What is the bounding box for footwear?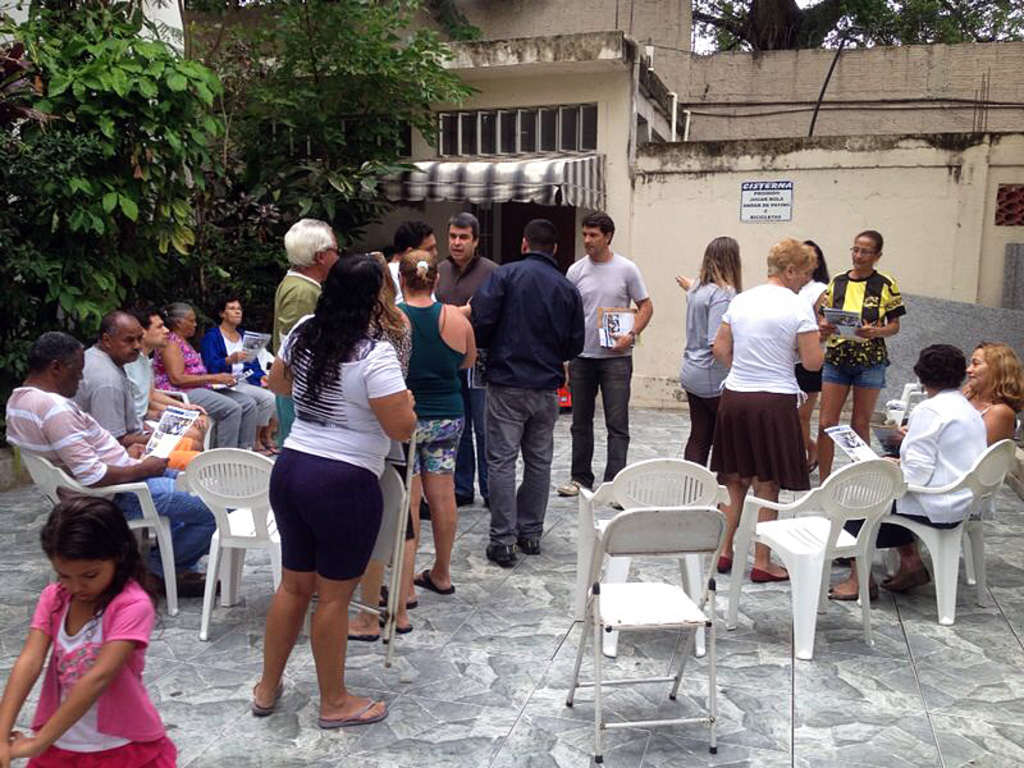
[left=554, top=477, right=581, bottom=493].
